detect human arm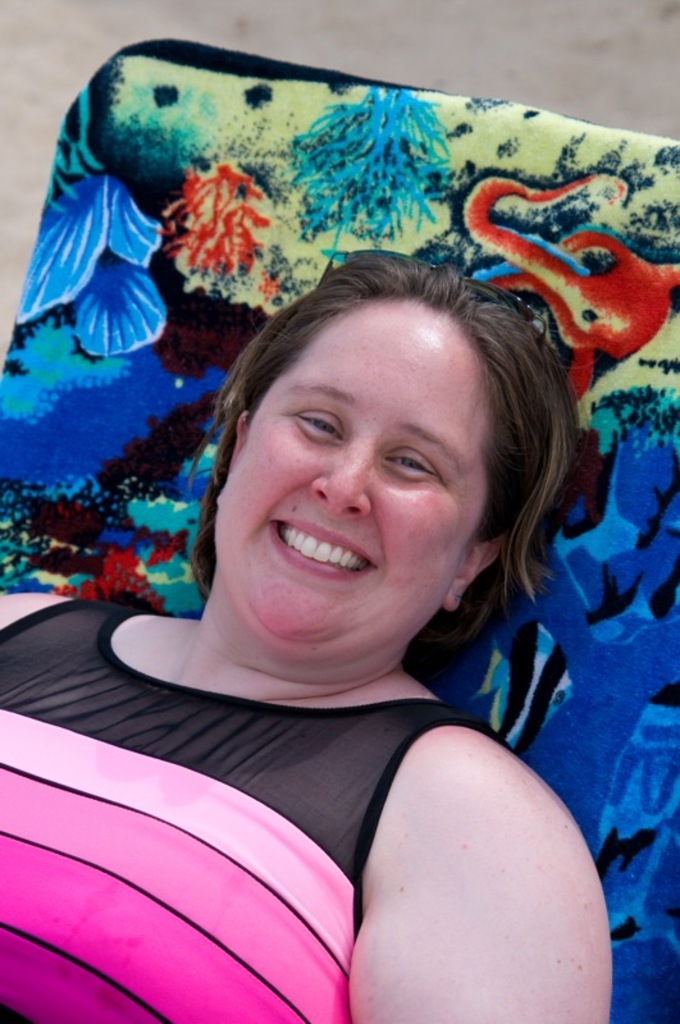
box=[305, 712, 621, 1023]
